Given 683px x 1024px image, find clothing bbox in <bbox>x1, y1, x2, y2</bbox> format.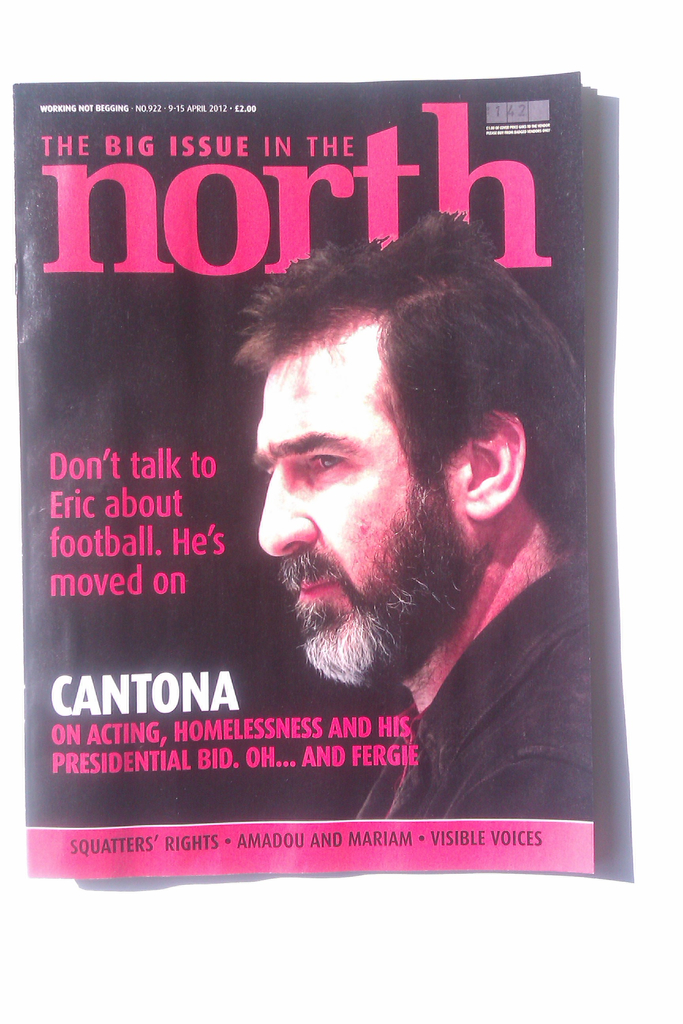
<bbox>357, 562, 620, 868</bbox>.
